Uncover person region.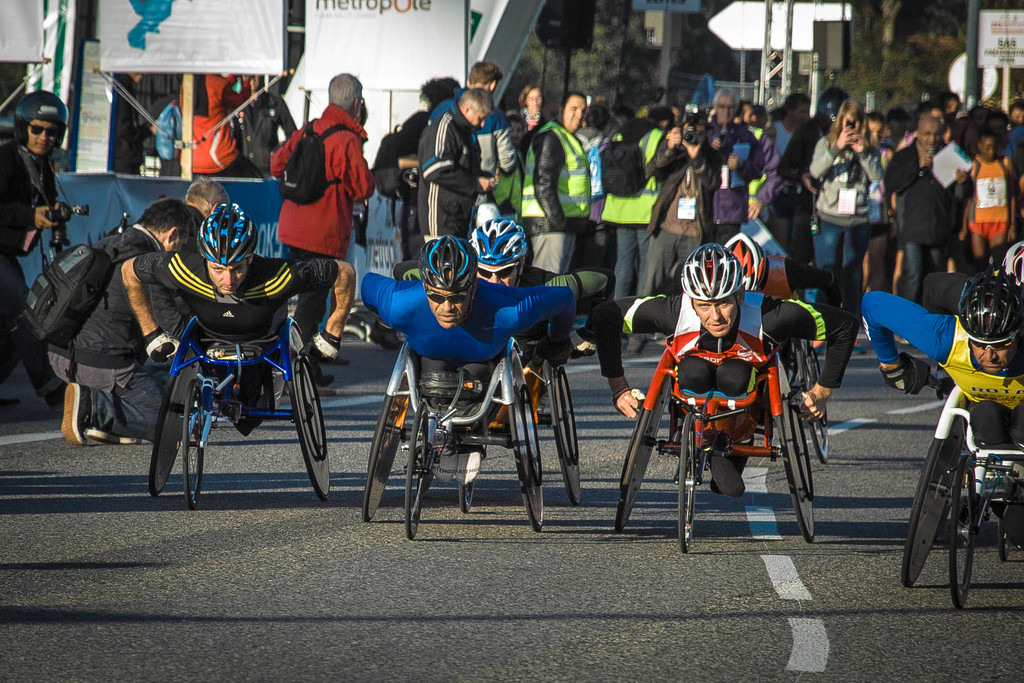
Uncovered: (180,179,235,248).
